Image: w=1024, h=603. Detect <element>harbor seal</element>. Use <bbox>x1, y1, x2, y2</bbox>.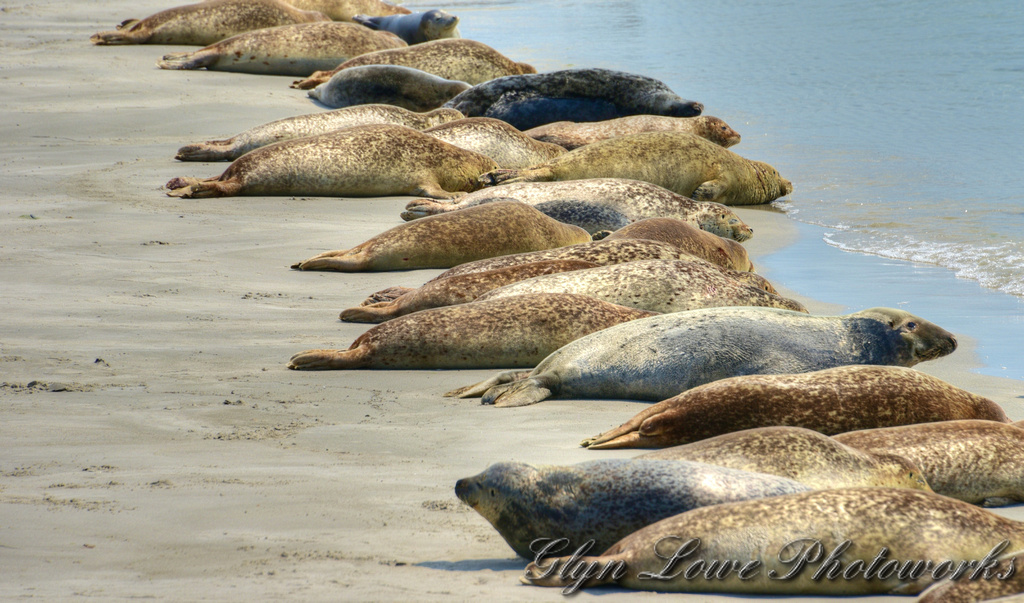
<bbox>462, 425, 913, 551</bbox>.
